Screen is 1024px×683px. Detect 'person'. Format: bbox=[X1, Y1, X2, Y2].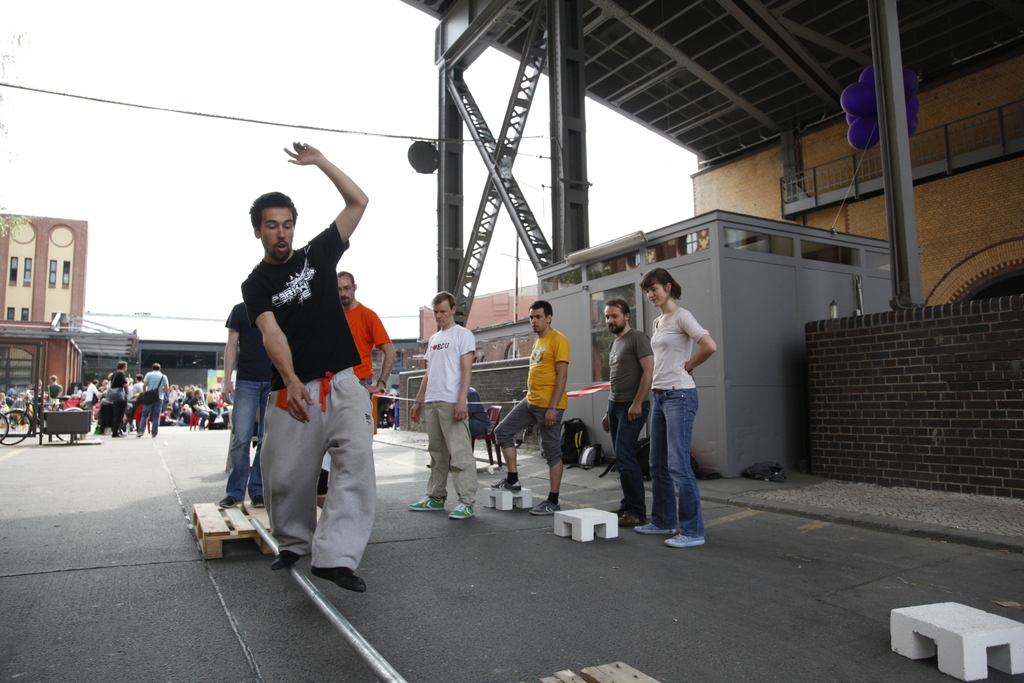
bbox=[601, 298, 657, 525].
